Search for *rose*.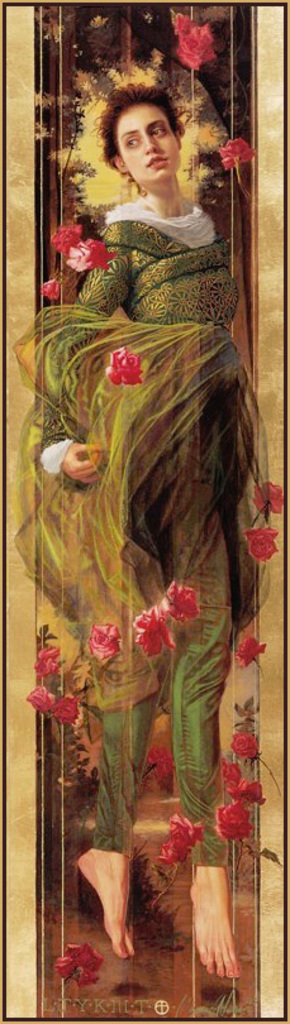
Found at 218:135:256:168.
